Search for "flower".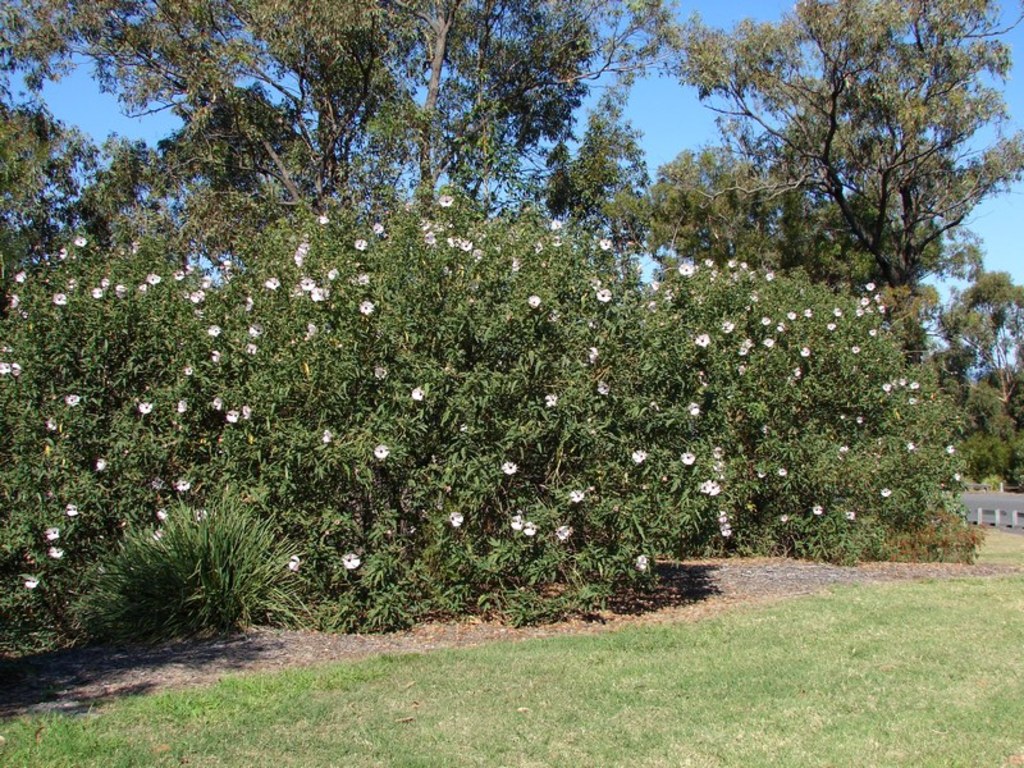
Found at left=298, top=278, right=314, bottom=292.
